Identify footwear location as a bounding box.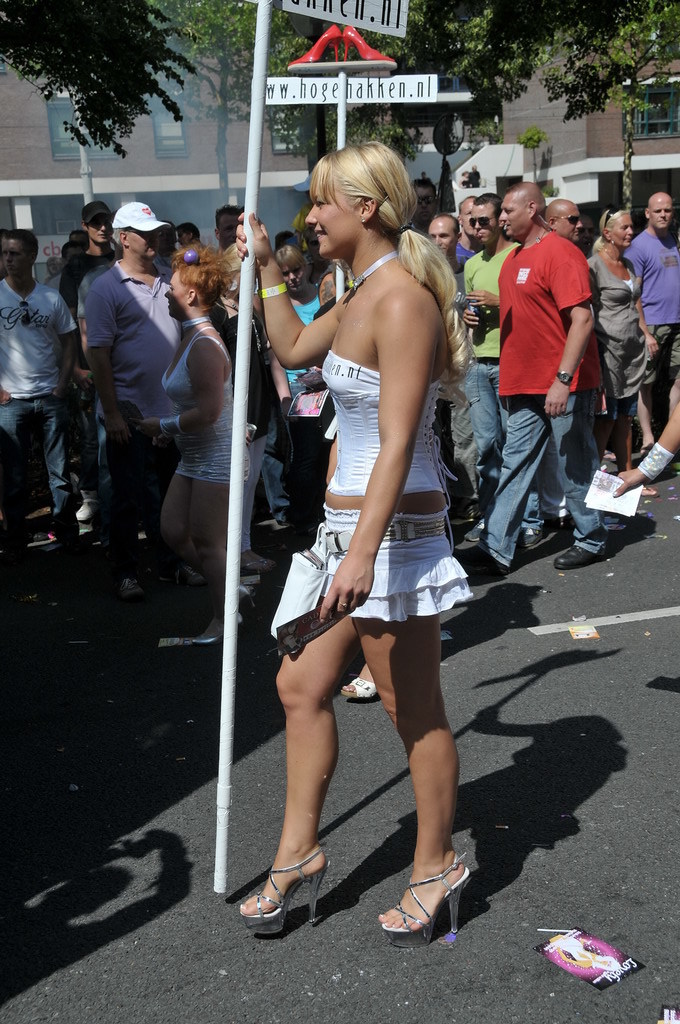
select_region(383, 854, 473, 950).
